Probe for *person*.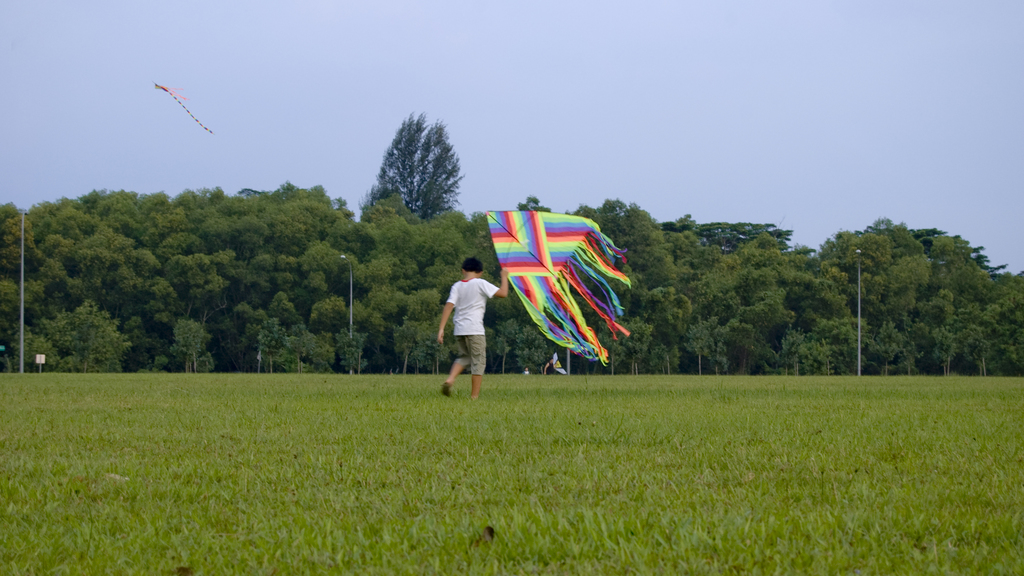
Probe result: select_region(427, 251, 516, 399).
